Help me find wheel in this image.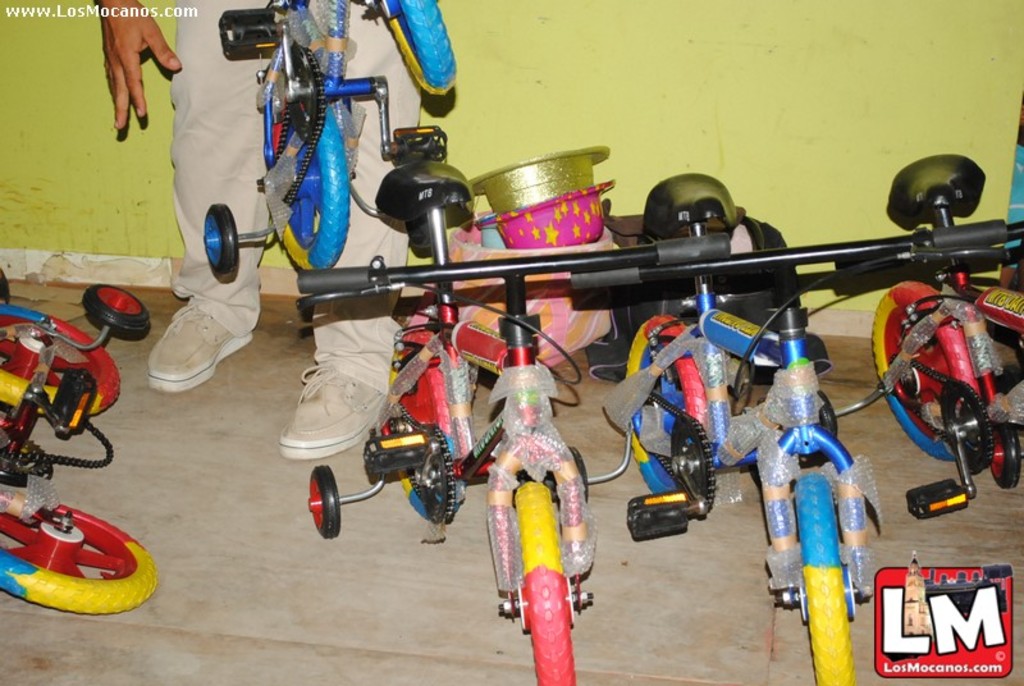
Found it: BBox(817, 390, 837, 435).
